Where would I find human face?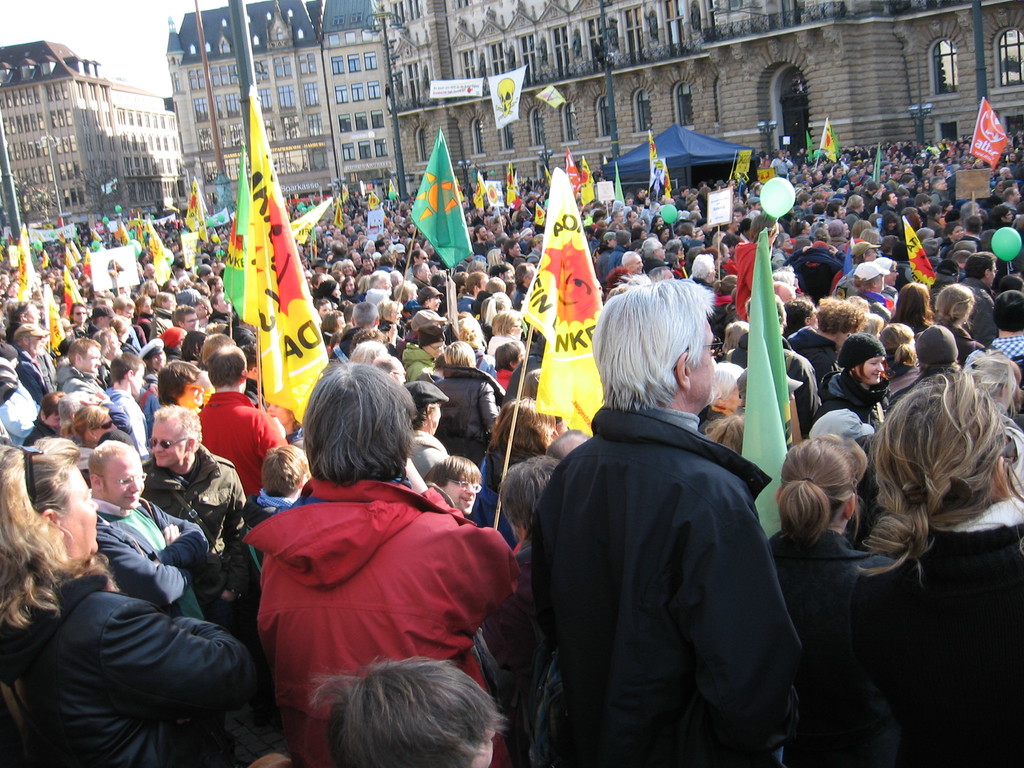
At [x1=858, y1=356, x2=885, y2=385].
